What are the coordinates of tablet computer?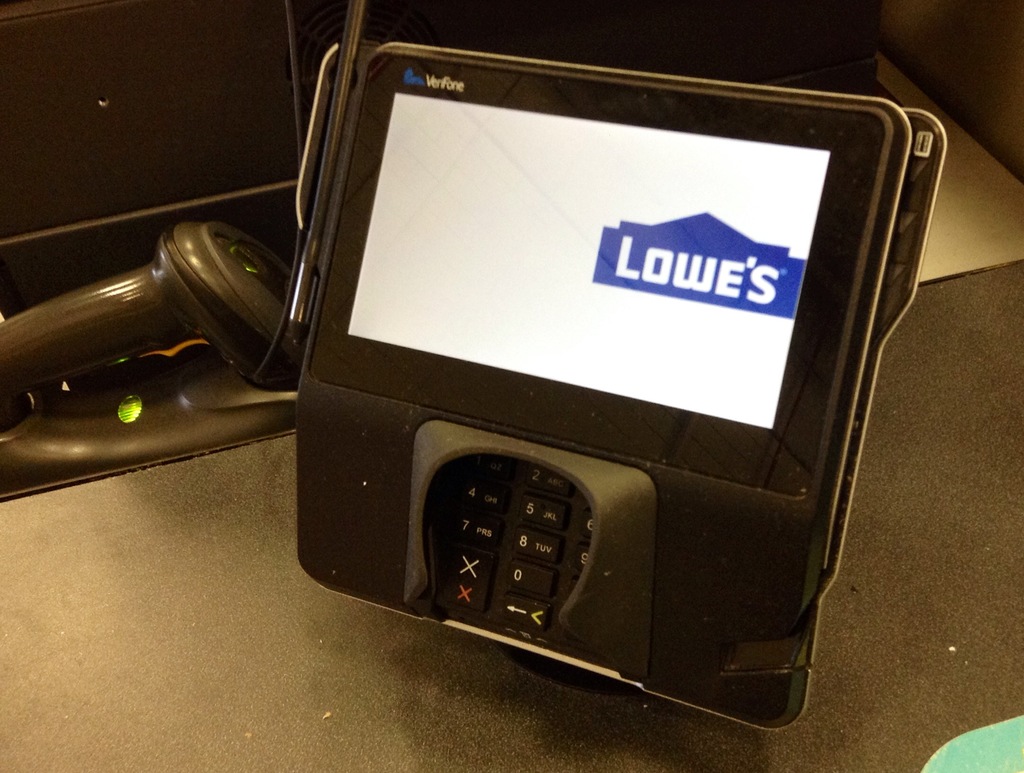
crop(292, 42, 945, 735).
